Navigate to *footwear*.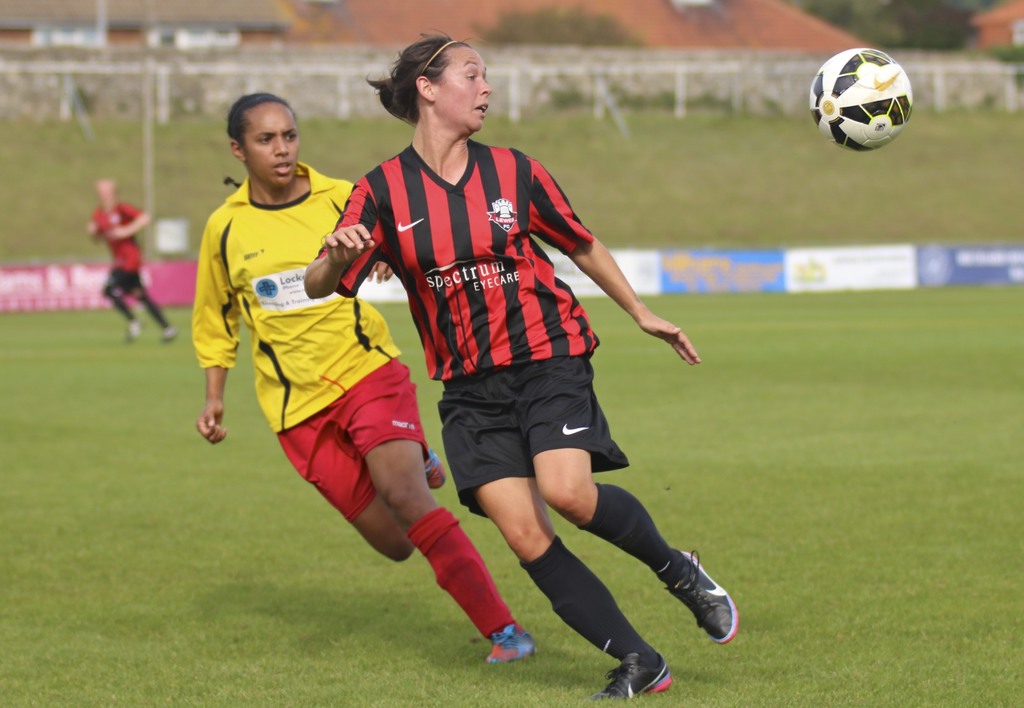
Navigation target: bbox=(126, 321, 142, 339).
